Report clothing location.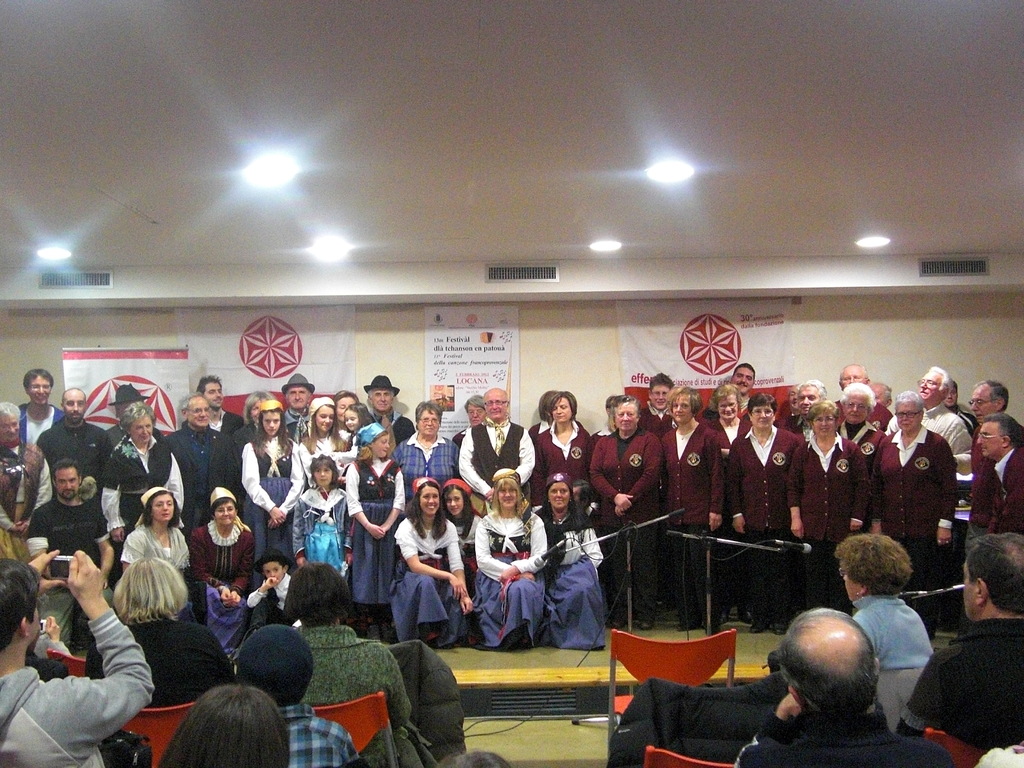
Report: box=[218, 409, 240, 433].
